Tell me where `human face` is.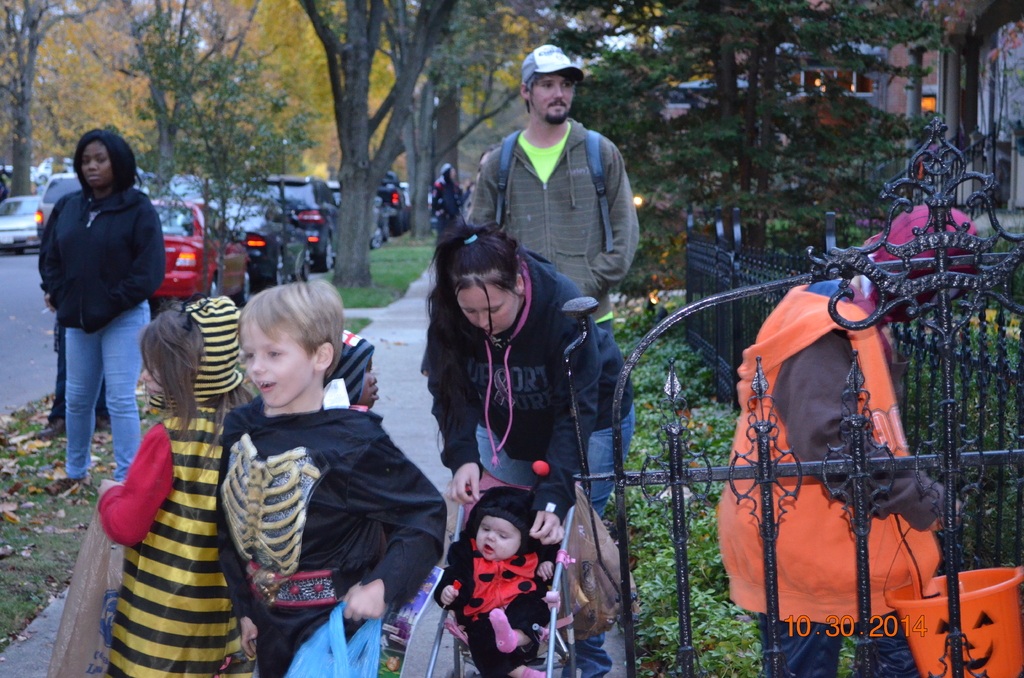
`human face` is at {"left": 76, "top": 136, "right": 118, "bottom": 188}.
